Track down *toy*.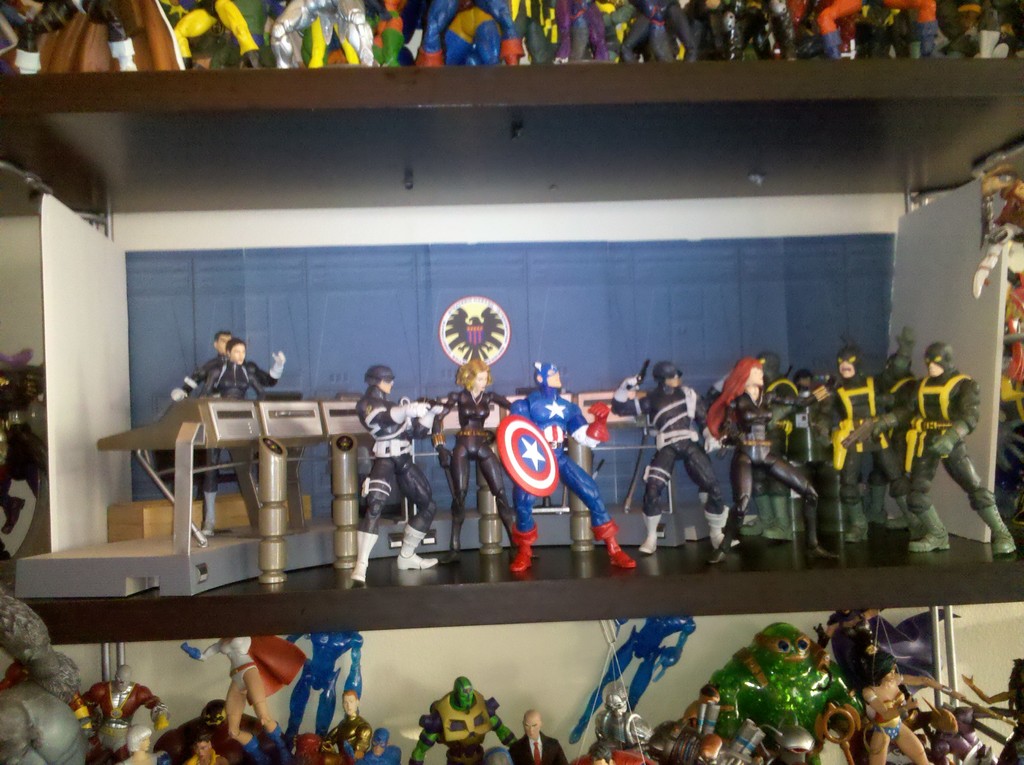
Tracked to crop(431, 363, 538, 559).
